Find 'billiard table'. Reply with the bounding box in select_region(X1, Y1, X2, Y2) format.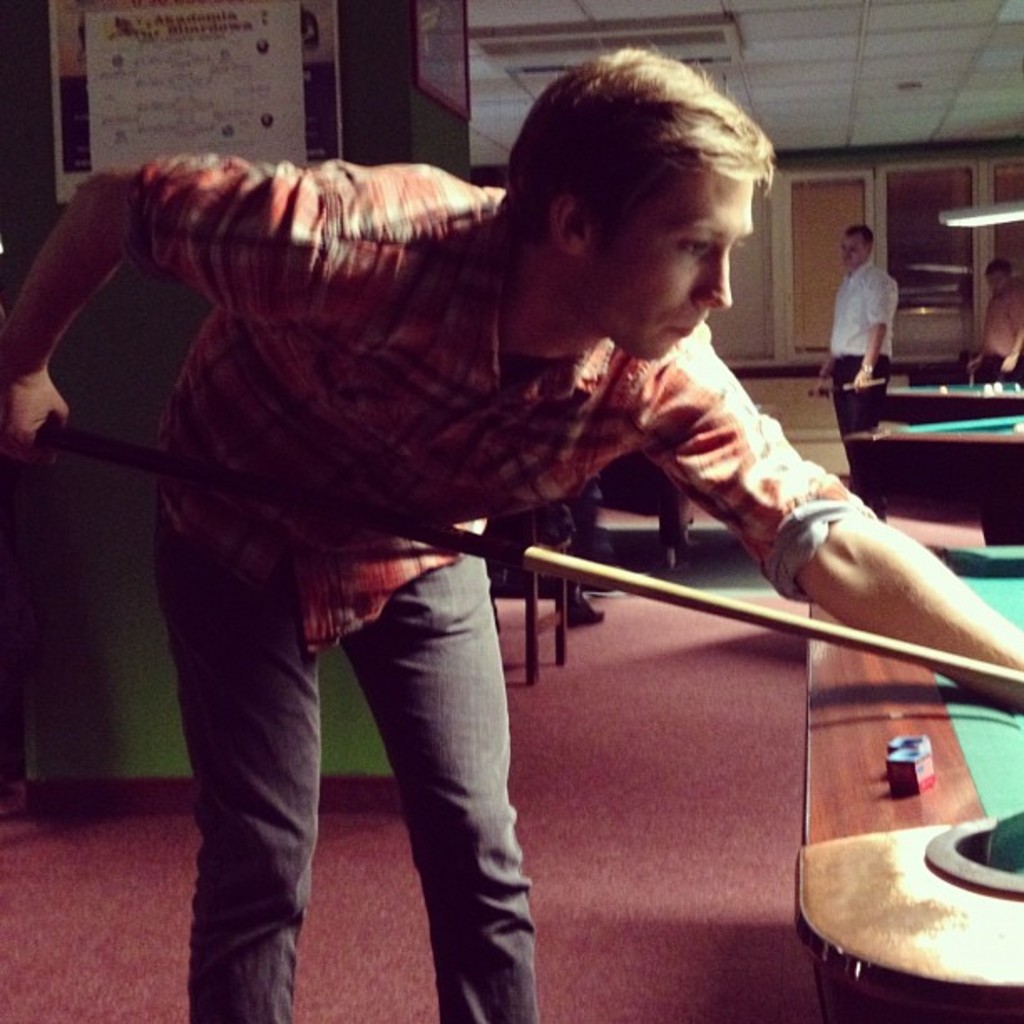
select_region(885, 383, 1022, 413).
